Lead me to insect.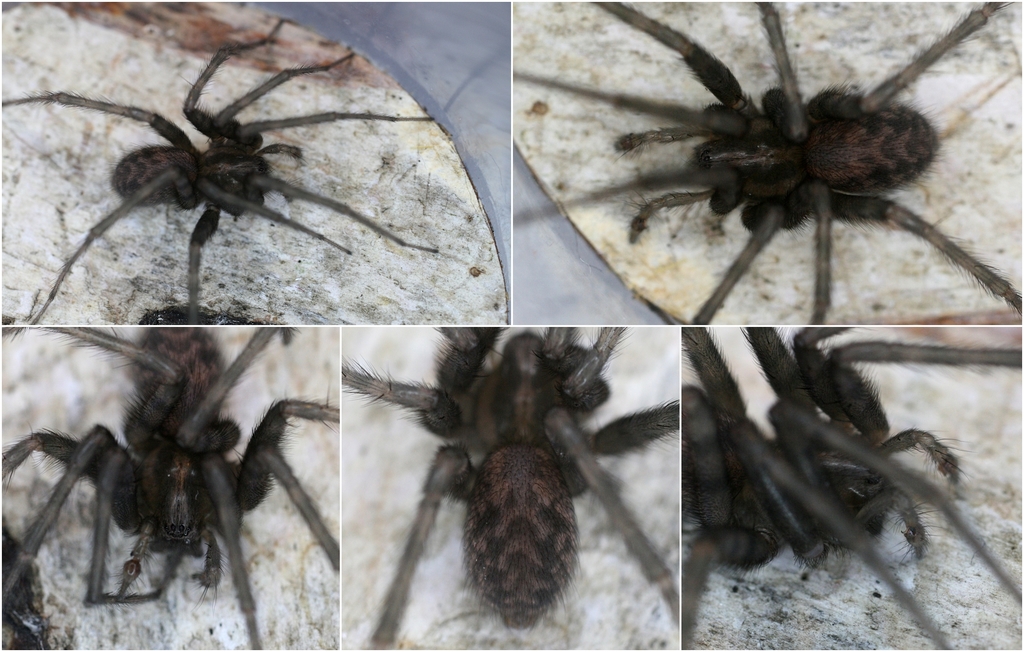
Lead to bbox=[0, 16, 436, 326].
